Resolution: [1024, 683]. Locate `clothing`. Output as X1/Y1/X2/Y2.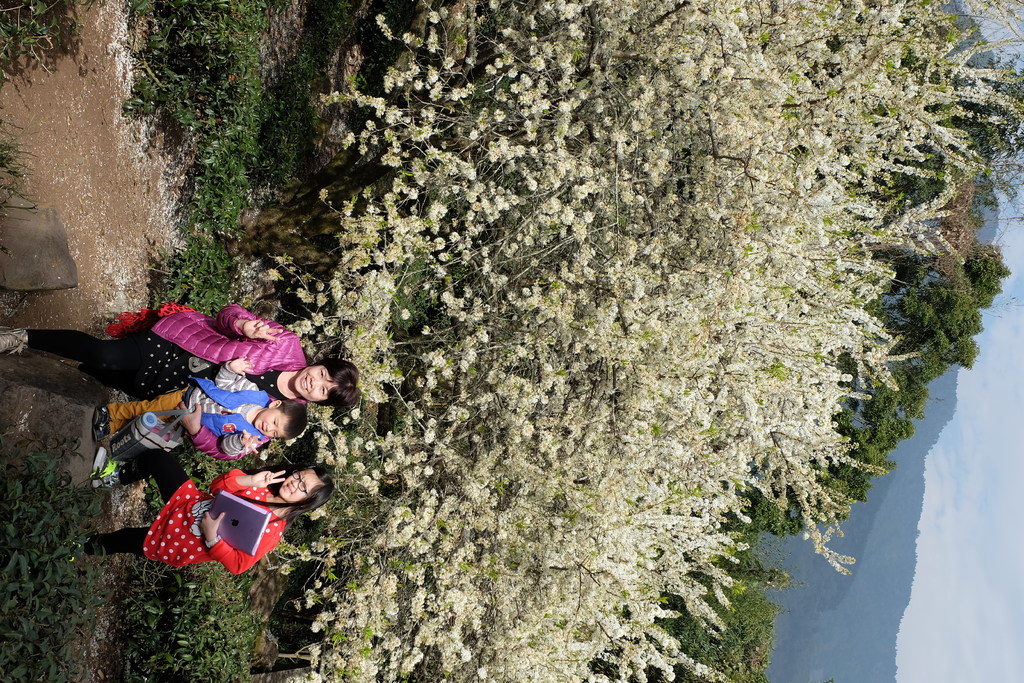
119/468/307/584.
